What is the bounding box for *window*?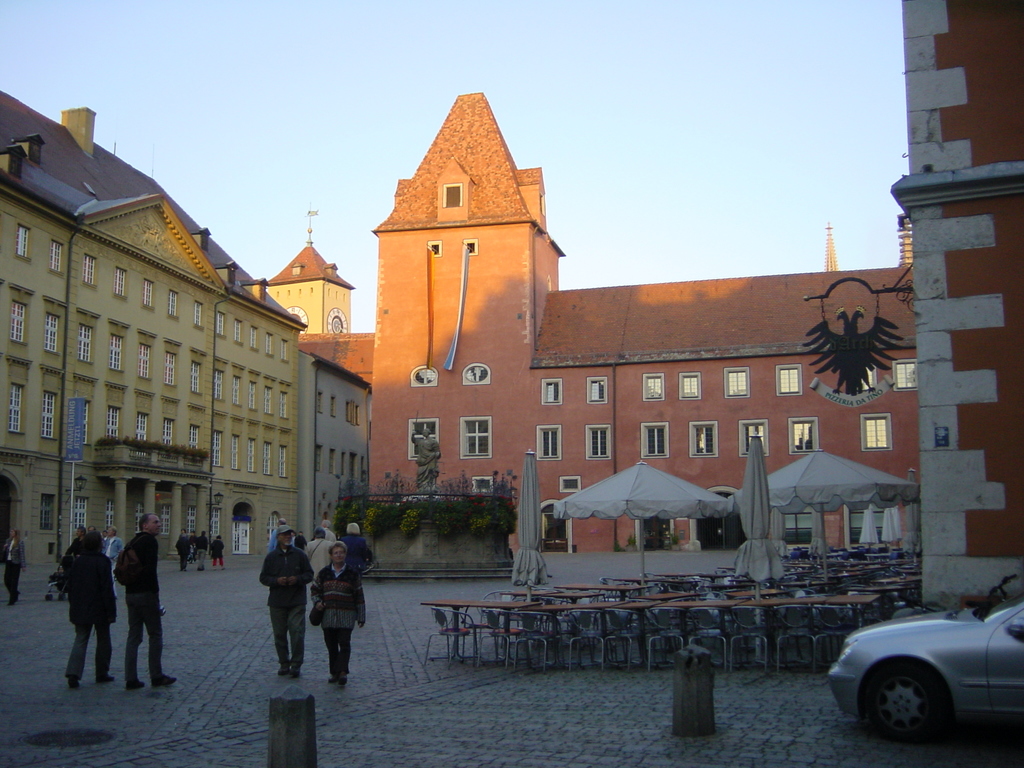
158 352 186 394.
